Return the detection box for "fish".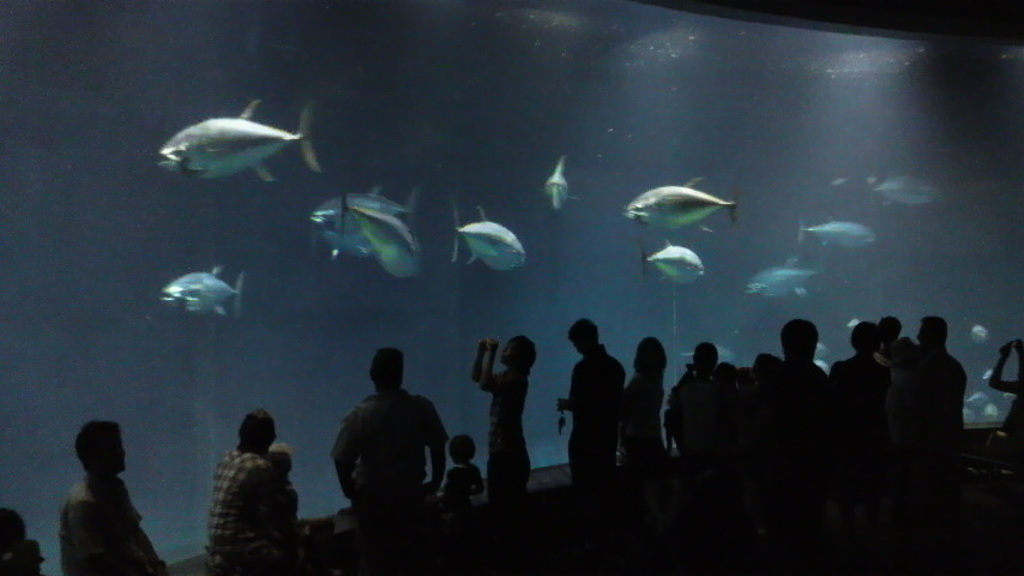
(853,168,938,210).
